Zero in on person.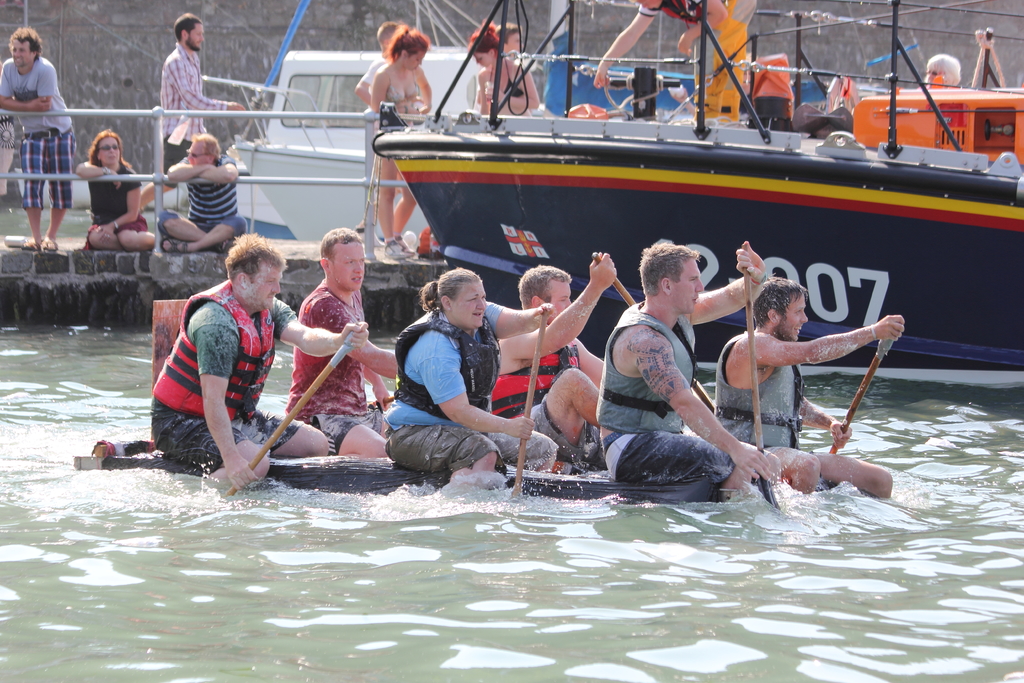
Zeroed in: box=[591, 240, 781, 481].
